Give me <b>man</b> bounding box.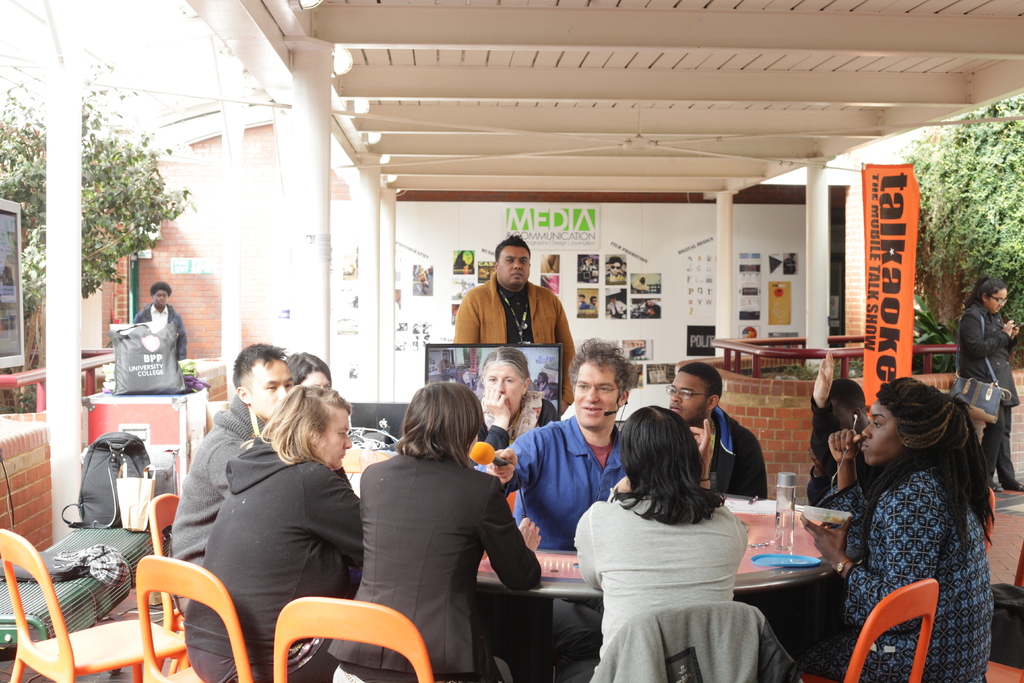
locate(135, 279, 188, 360).
